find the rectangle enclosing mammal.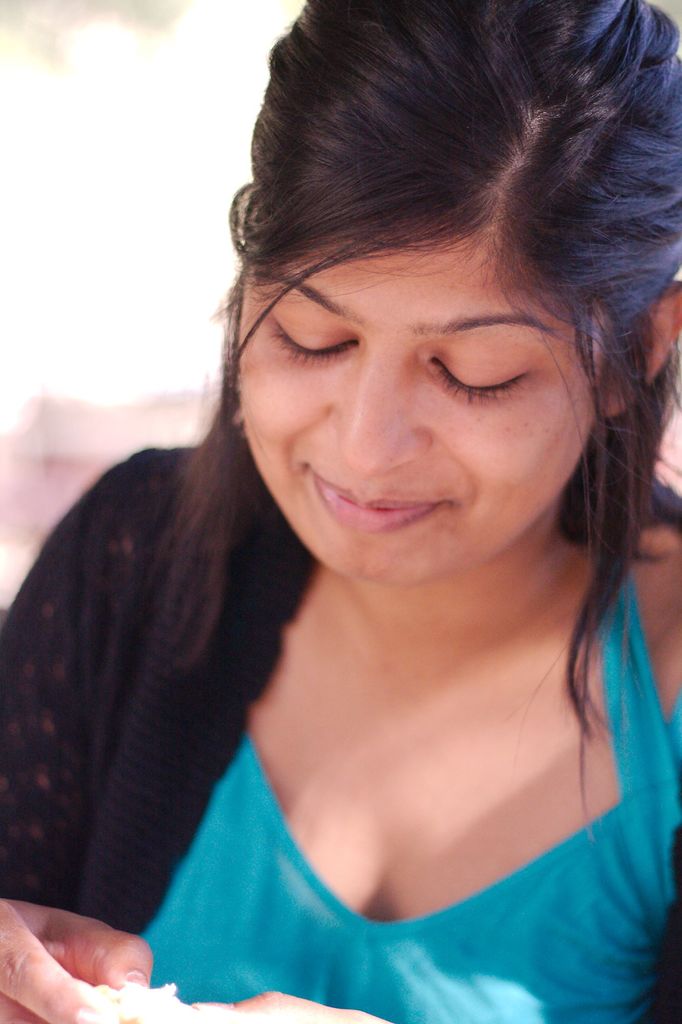
(left=1, top=1, right=681, bottom=1023).
